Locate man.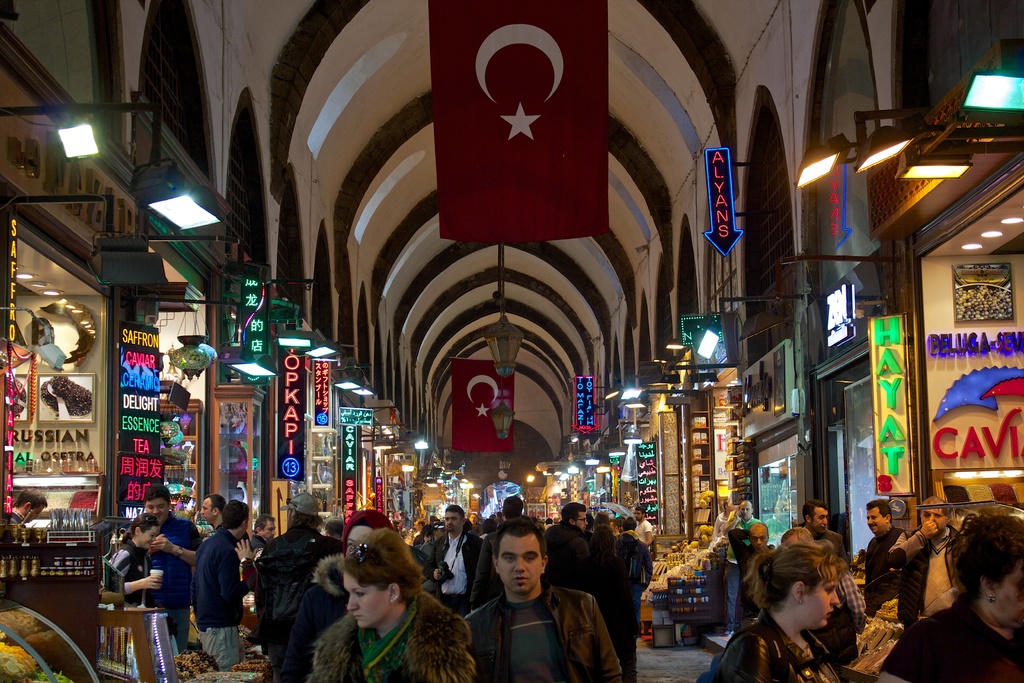
Bounding box: {"x1": 255, "y1": 513, "x2": 286, "y2": 553}.
